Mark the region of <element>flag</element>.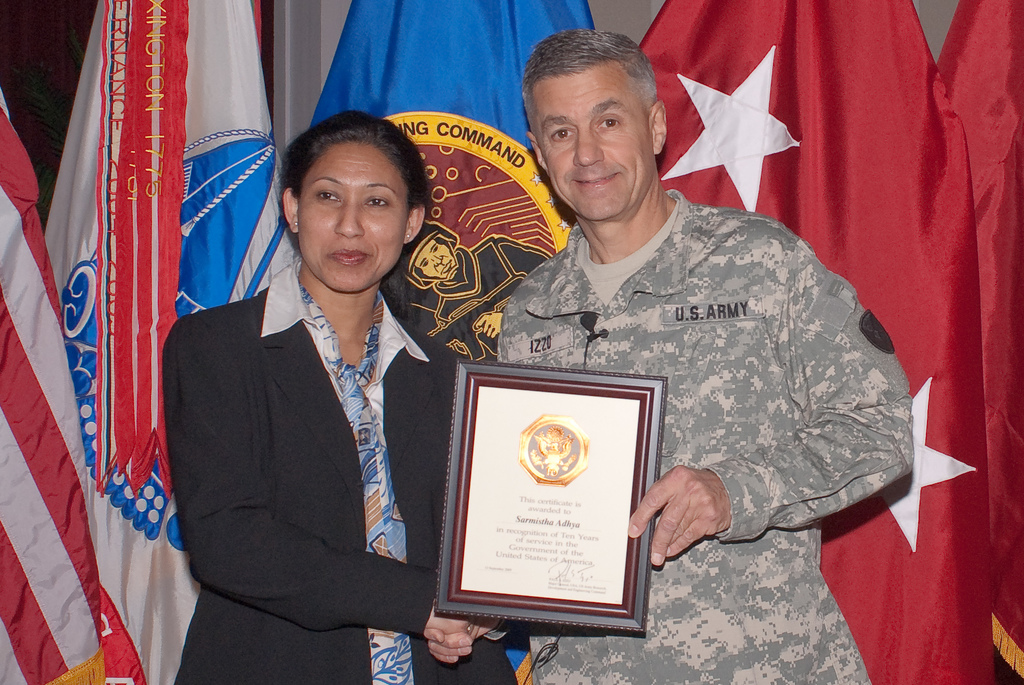
Region: detection(923, 0, 1023, 671).
